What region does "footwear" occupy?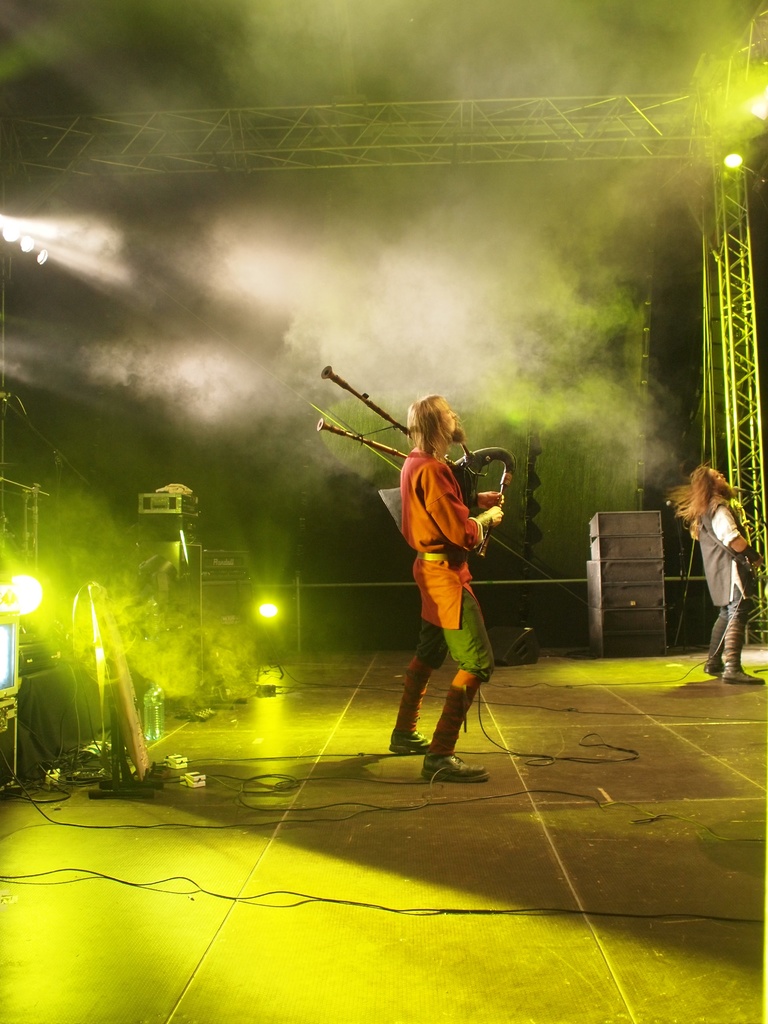
[422,756,486,777].
